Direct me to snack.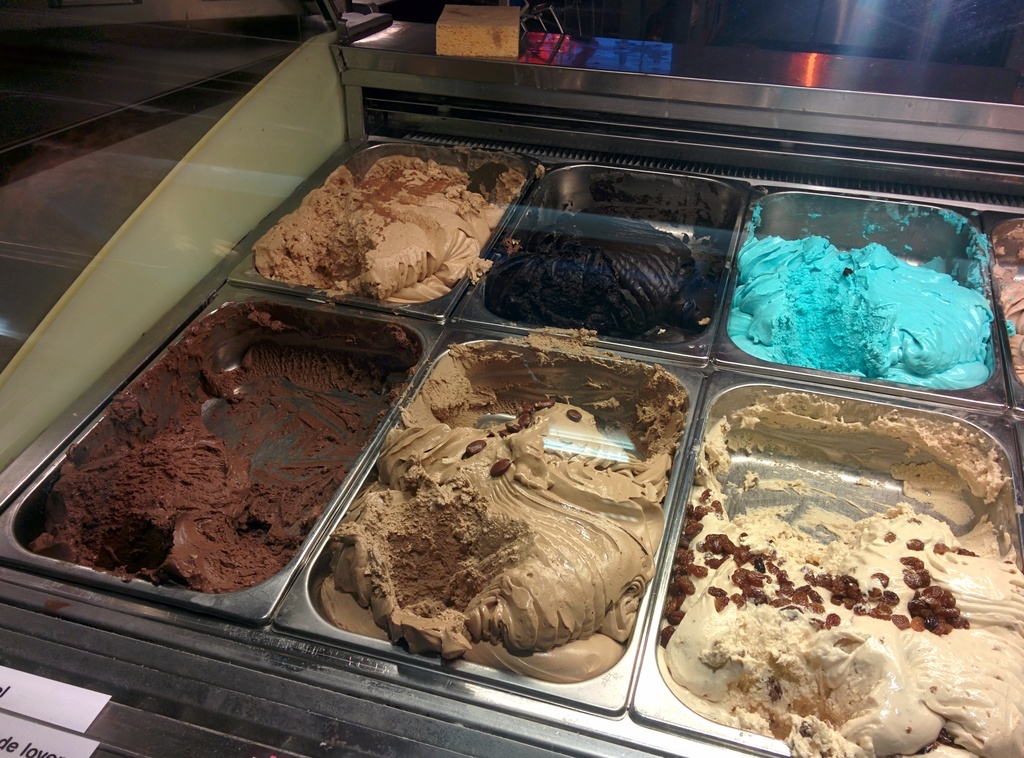
Direction: detection(991, 259, 1023, 386).
